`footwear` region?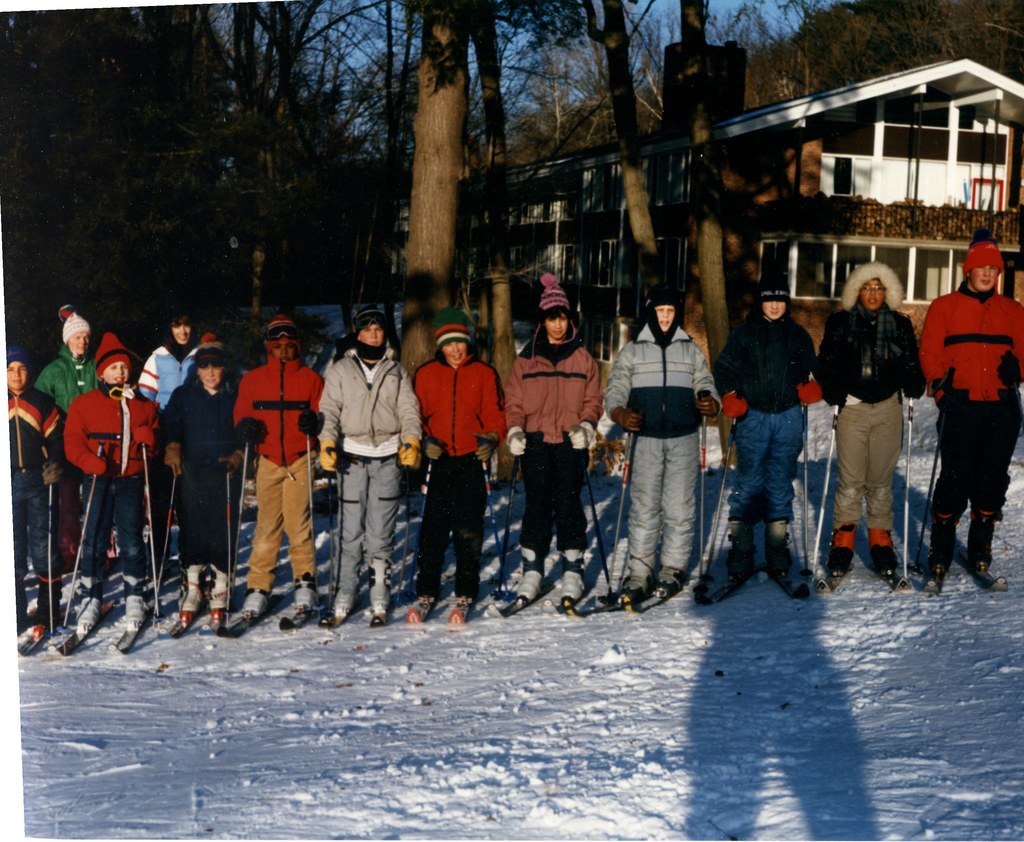
x1=417, y1=594, x2=433, y2=624
